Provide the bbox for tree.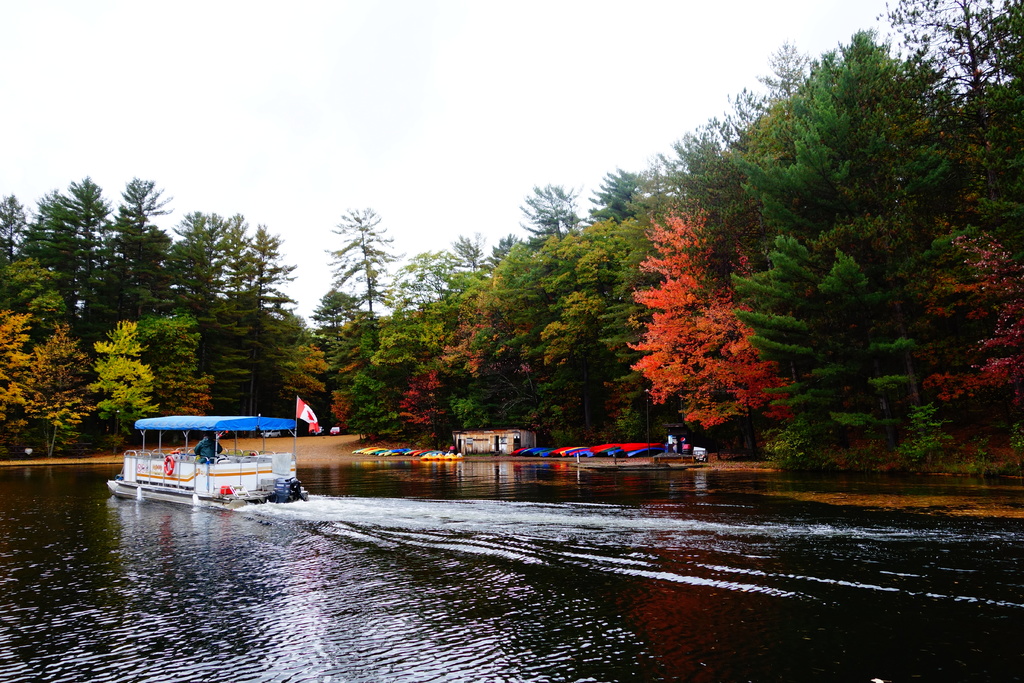
region(86, 320, 154, 454).
